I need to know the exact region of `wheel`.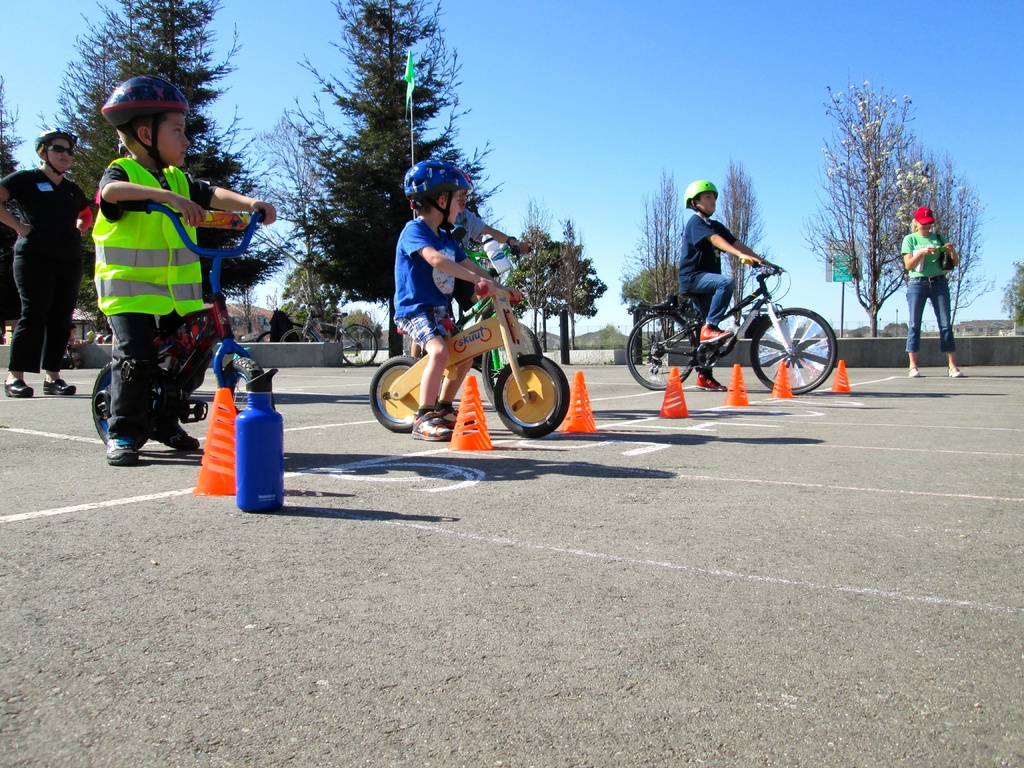
Region: locate(756, 304, 838, 390).
